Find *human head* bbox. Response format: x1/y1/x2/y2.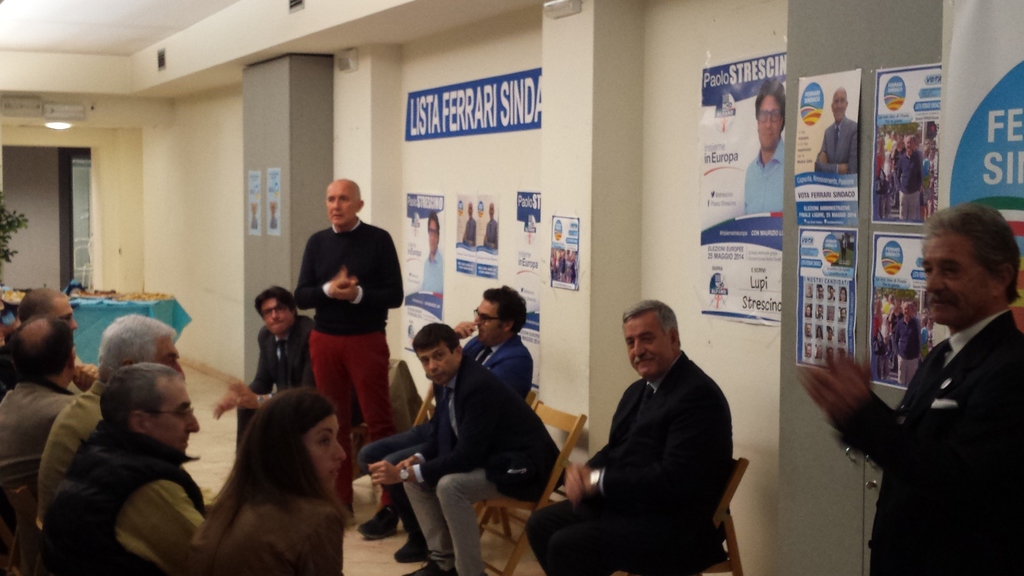
811/324/820/337.
